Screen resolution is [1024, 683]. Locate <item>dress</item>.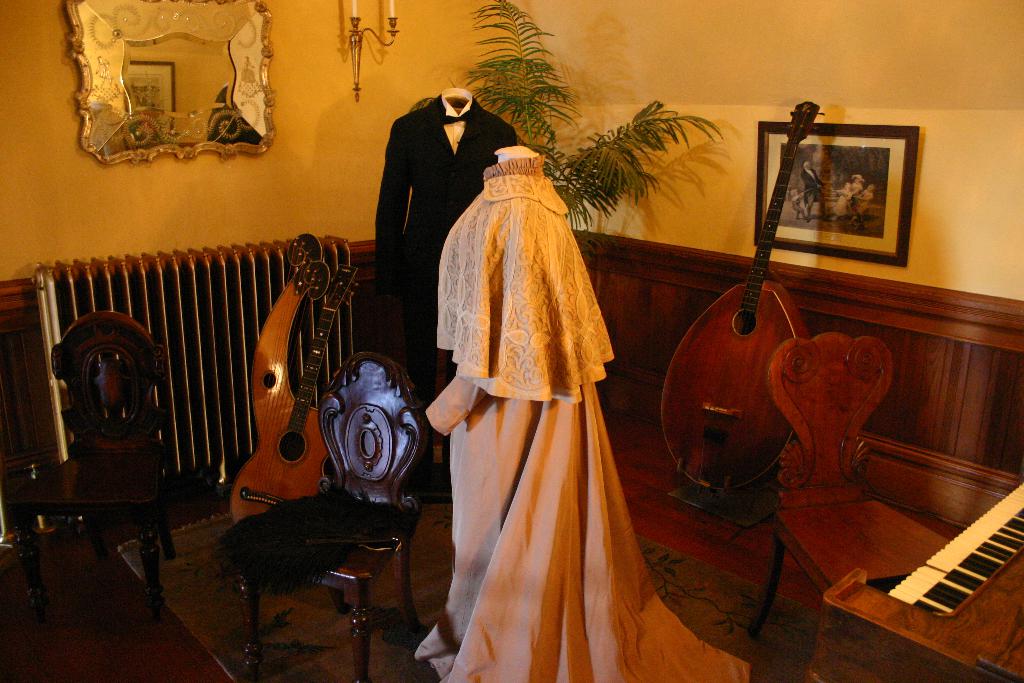
x1=409 y1=156 x2=750 y2=682.
